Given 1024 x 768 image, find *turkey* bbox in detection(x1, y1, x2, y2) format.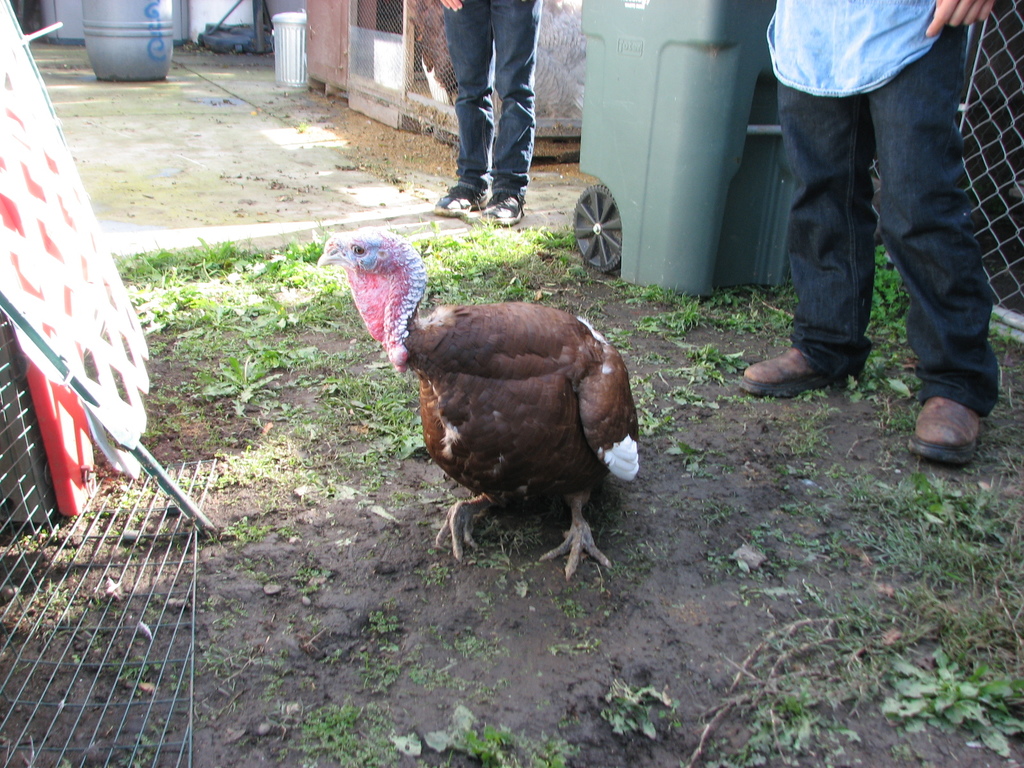
detection(316, 223, 637, 579).
